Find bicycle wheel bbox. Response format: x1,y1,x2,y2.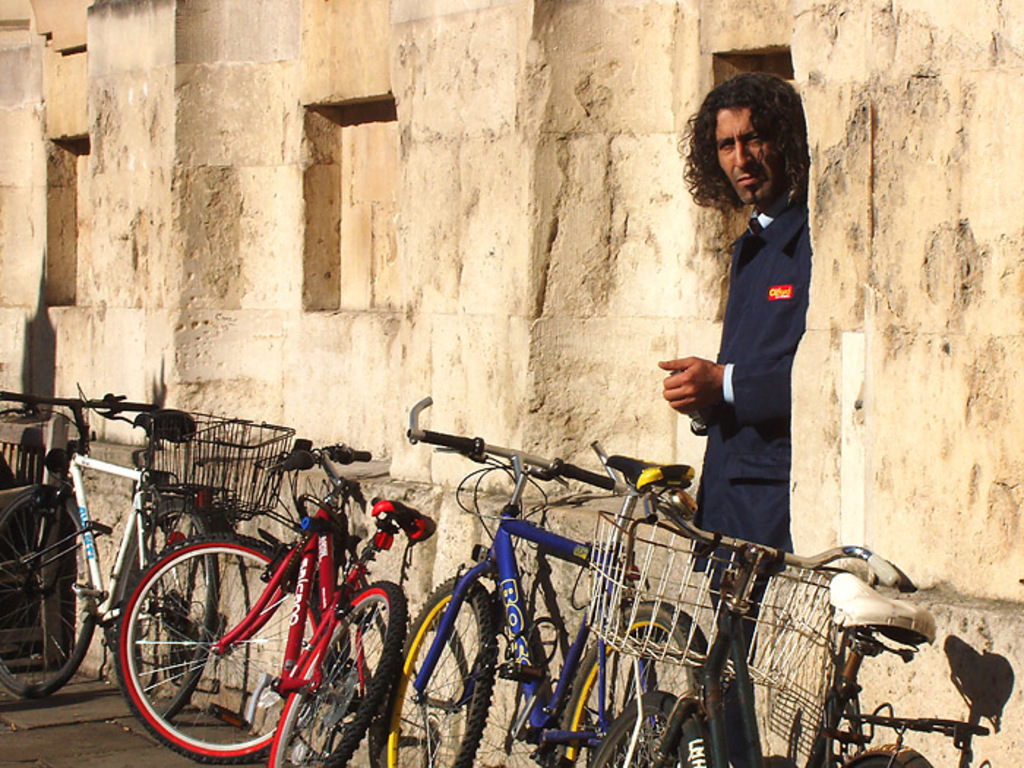
366,568,496,767.
